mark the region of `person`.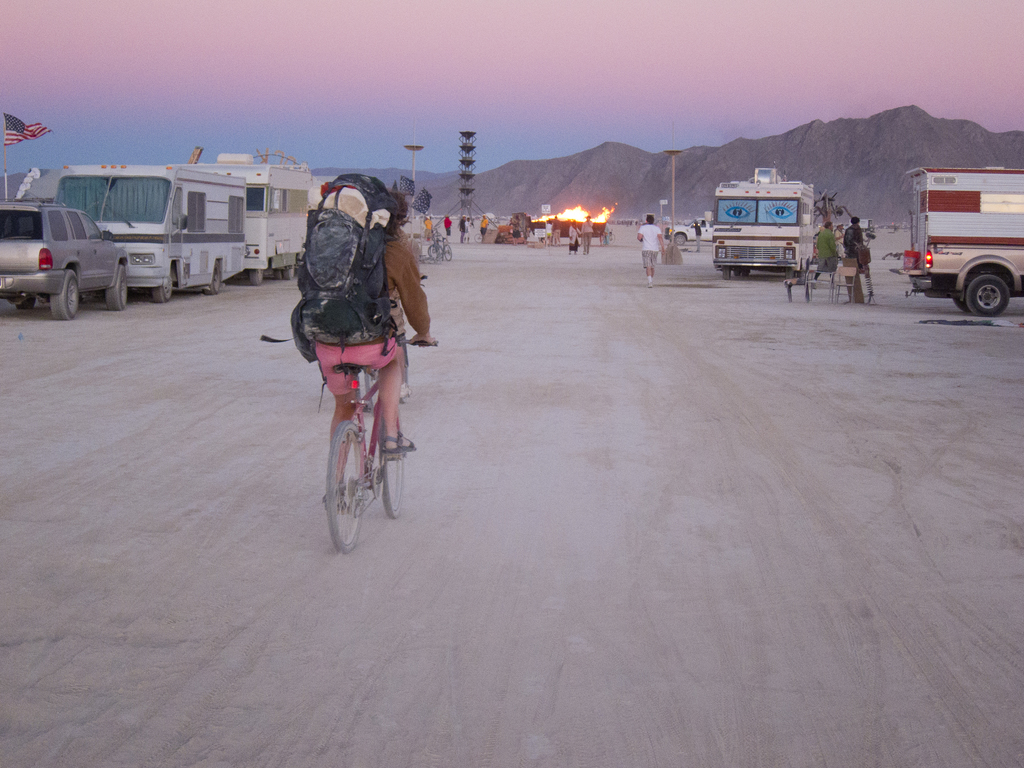
Region: (left=477, top=215, right=488, bottom=247).
